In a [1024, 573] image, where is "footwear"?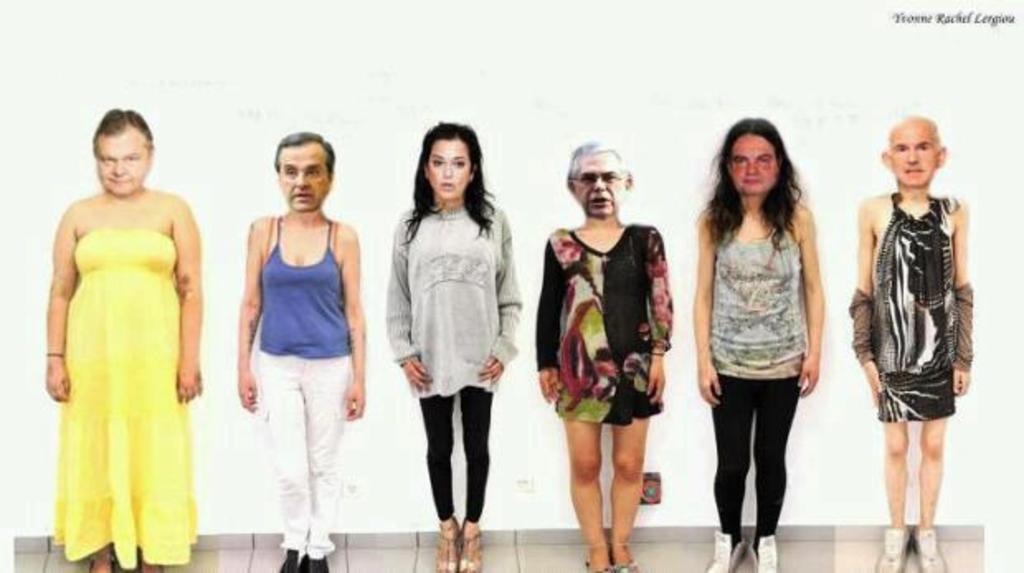
[left=580, top=533, right=616, bottom=571].
